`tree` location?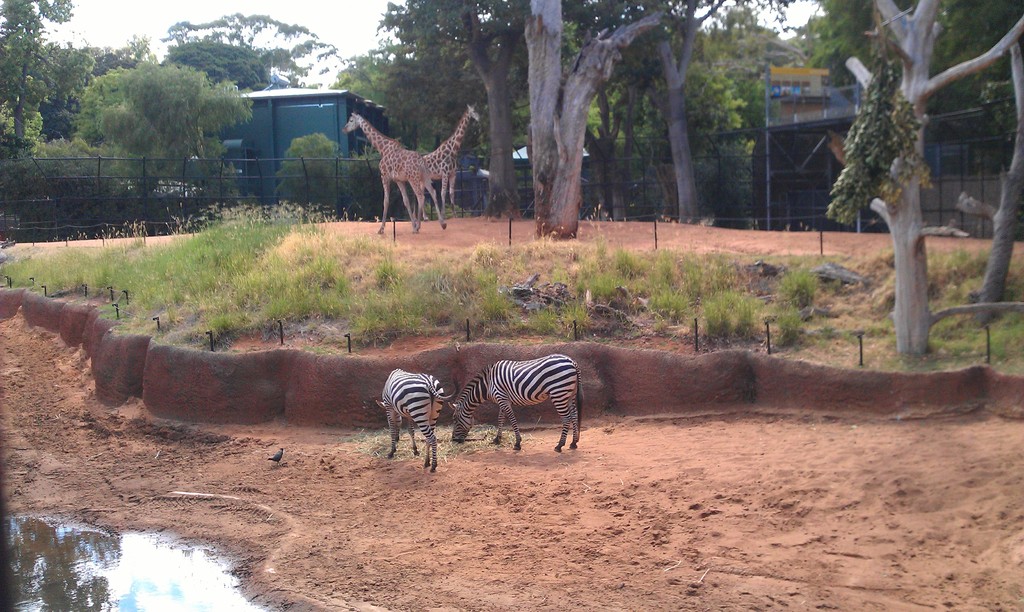
region(508, 0, 666, 239)
